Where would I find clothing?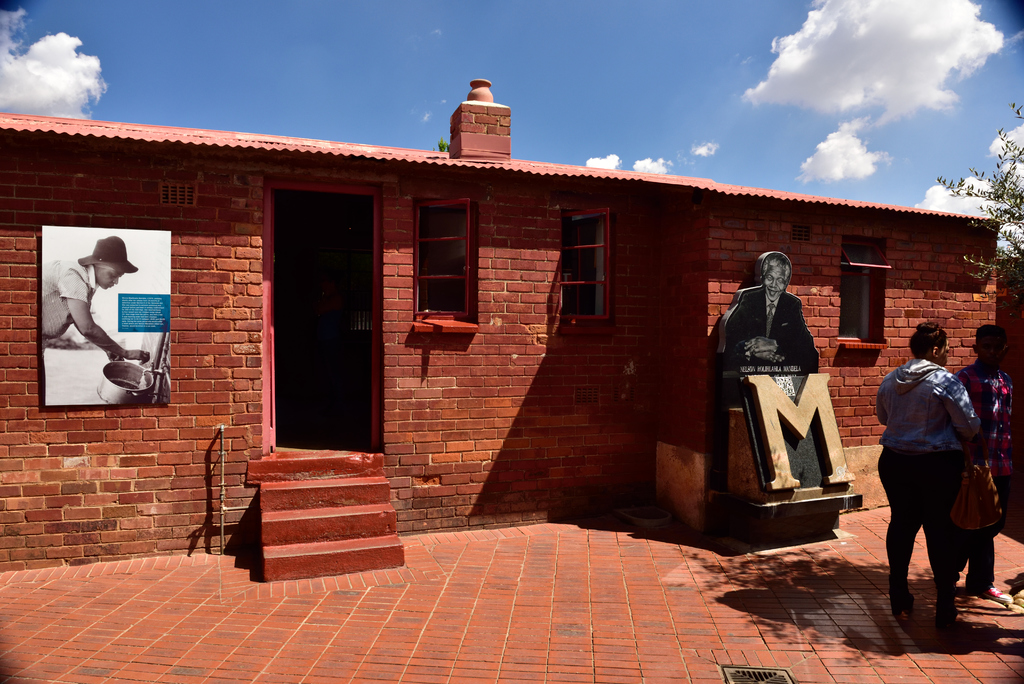
At 36/256/93/346.
